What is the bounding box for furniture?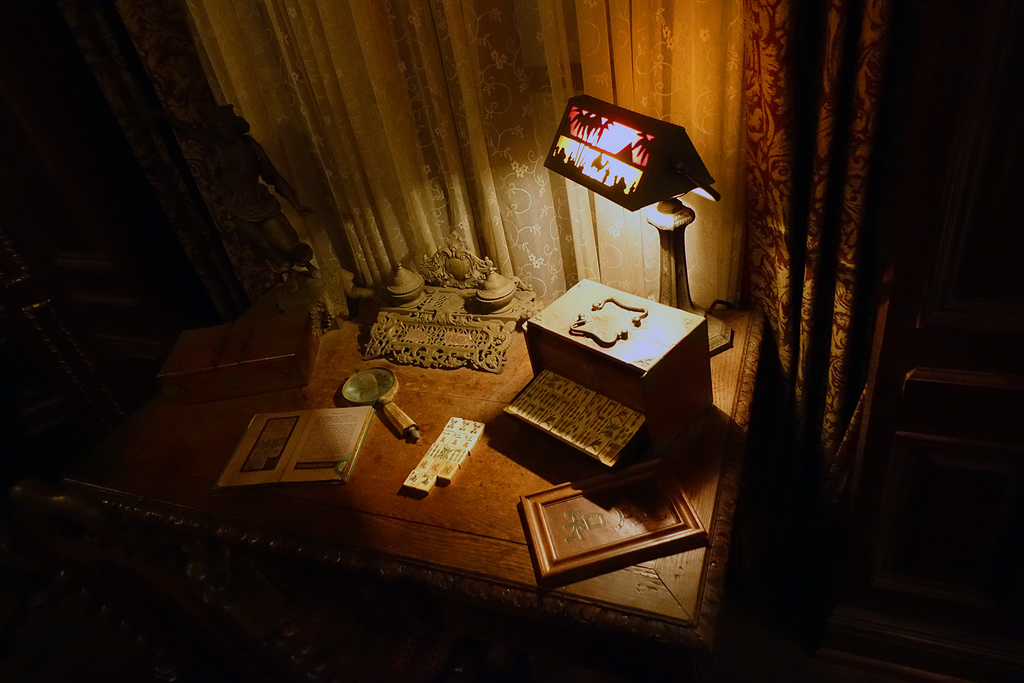
[x1=0, y1=284, x2=766, y2=682].
